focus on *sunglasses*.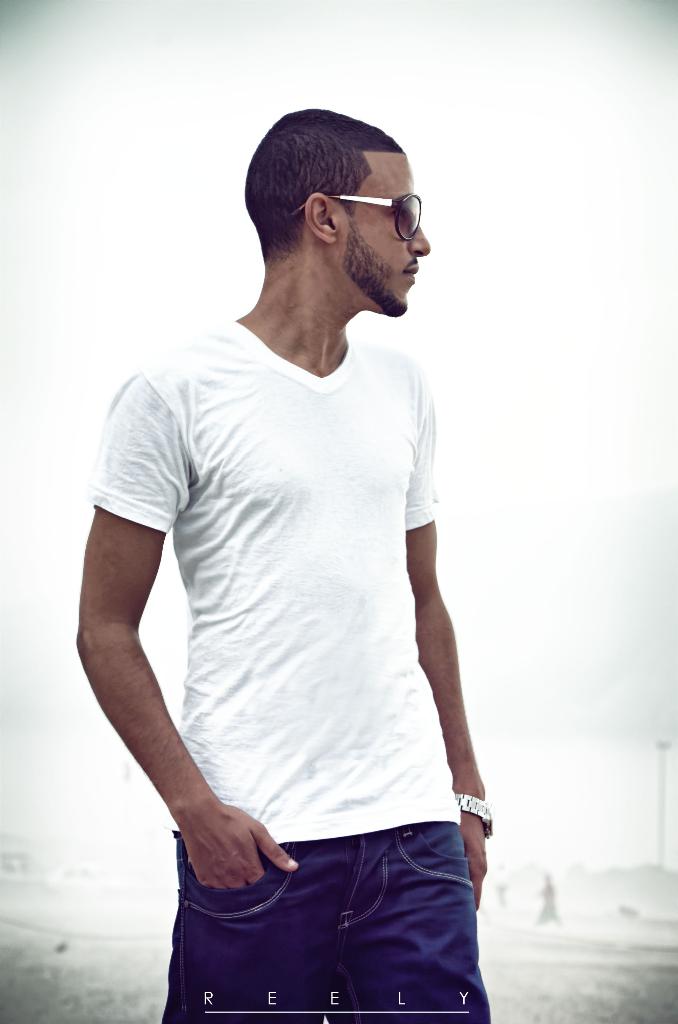
Focused at BBox(337, 188, 428, 240).
